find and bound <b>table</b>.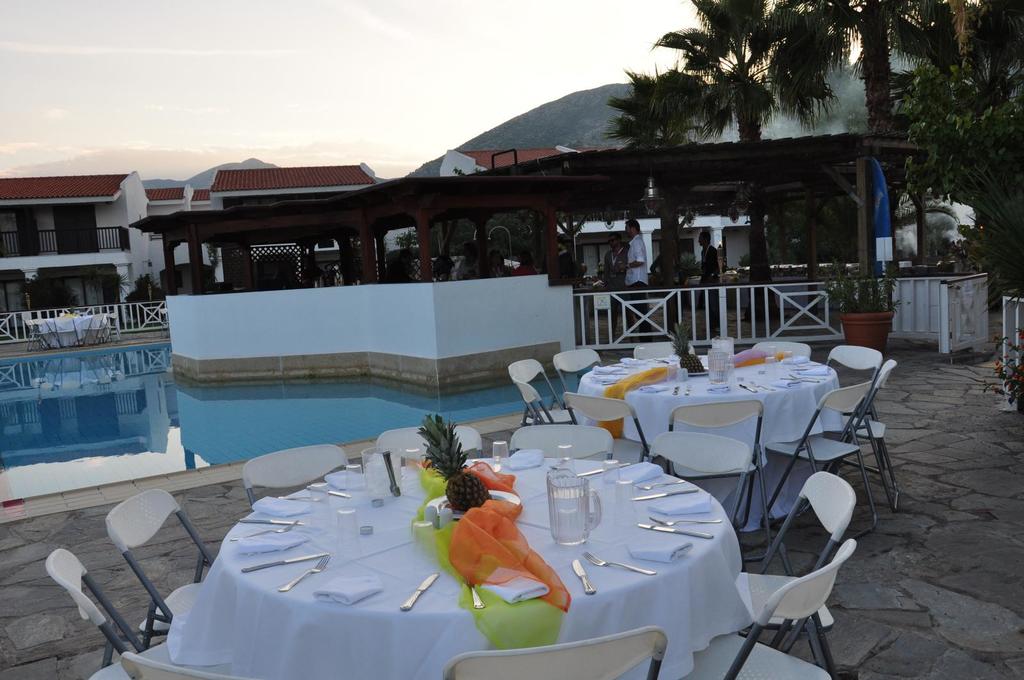
Bound: BBox(577, 354, 838, 530).
